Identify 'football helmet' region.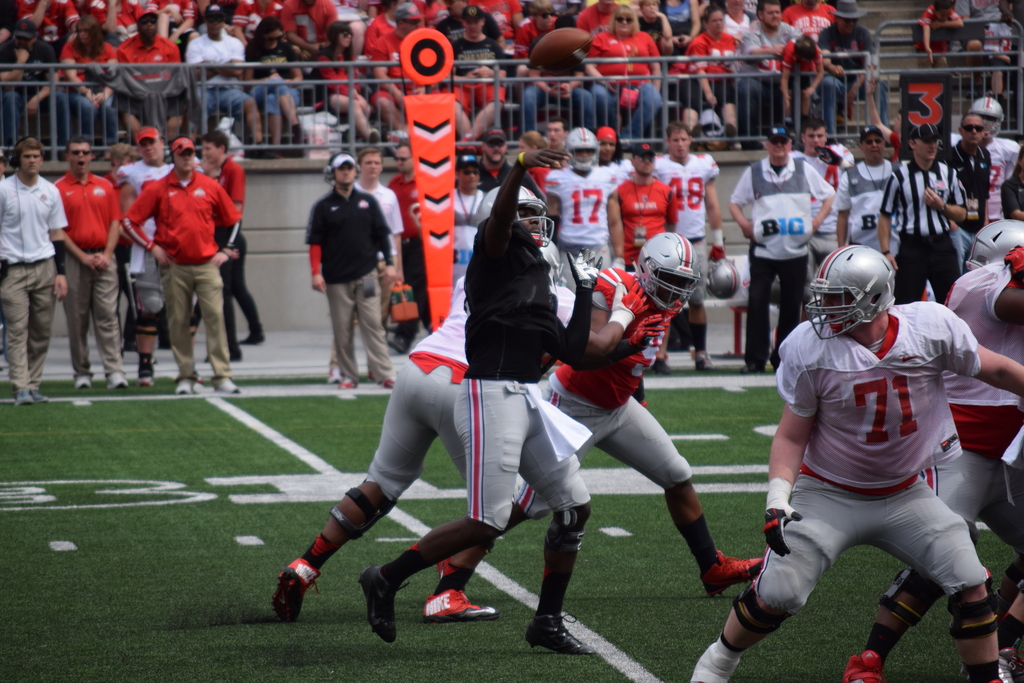
Region: left=563, top=127, right=602, bottom=170.
